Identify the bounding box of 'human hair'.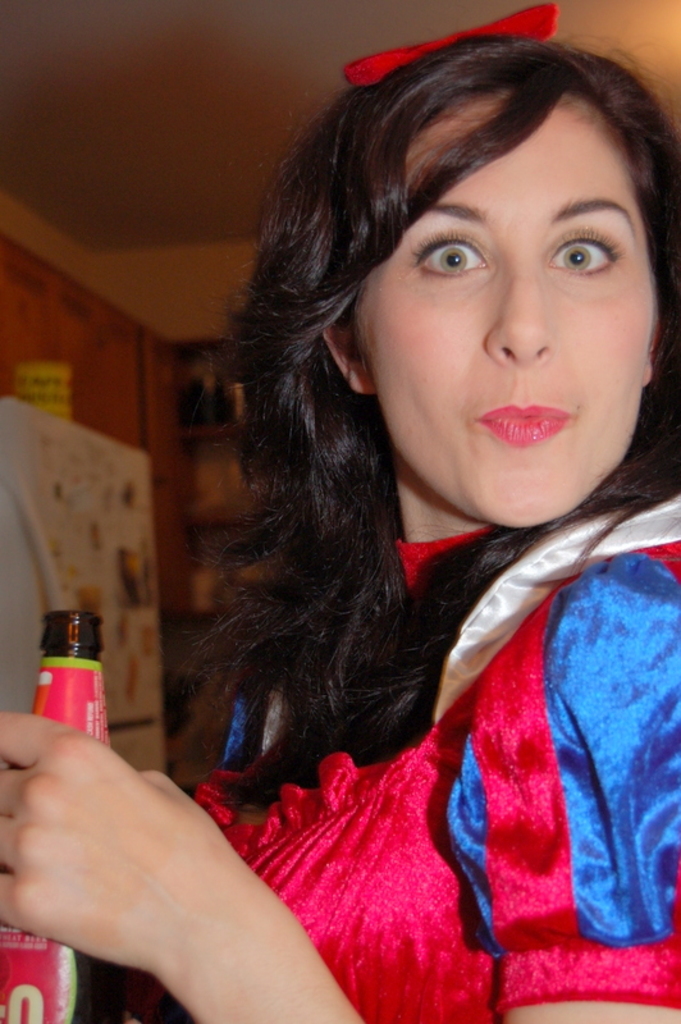
left=172, top=45, right=672, bottom=858.
